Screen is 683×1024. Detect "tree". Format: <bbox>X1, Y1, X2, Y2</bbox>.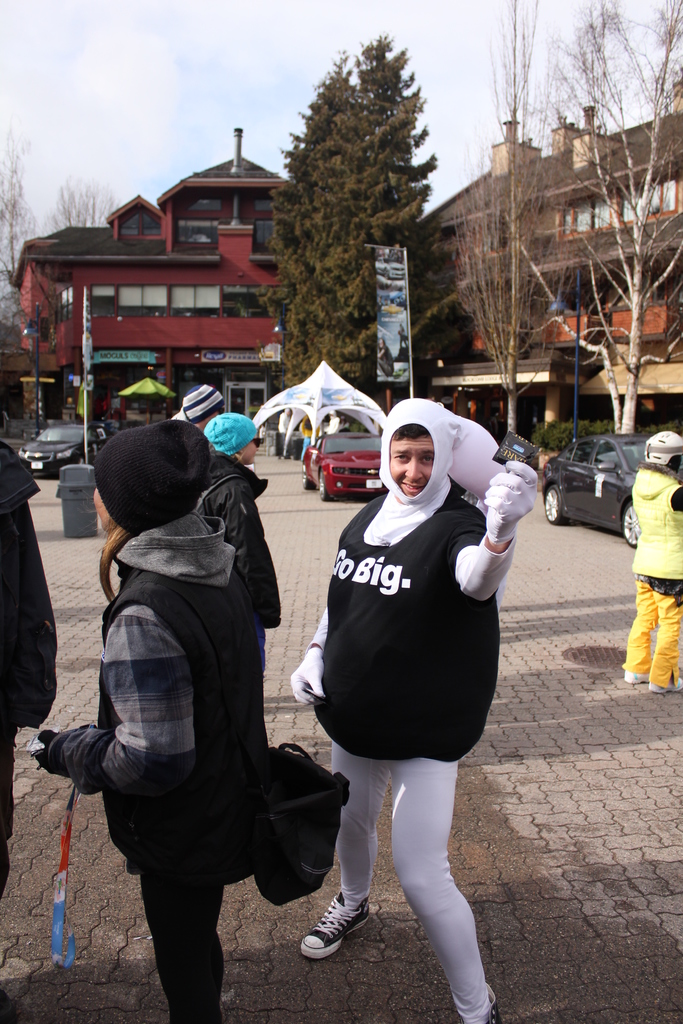
<bbox>456, 0, 568, 433</bbox>.
